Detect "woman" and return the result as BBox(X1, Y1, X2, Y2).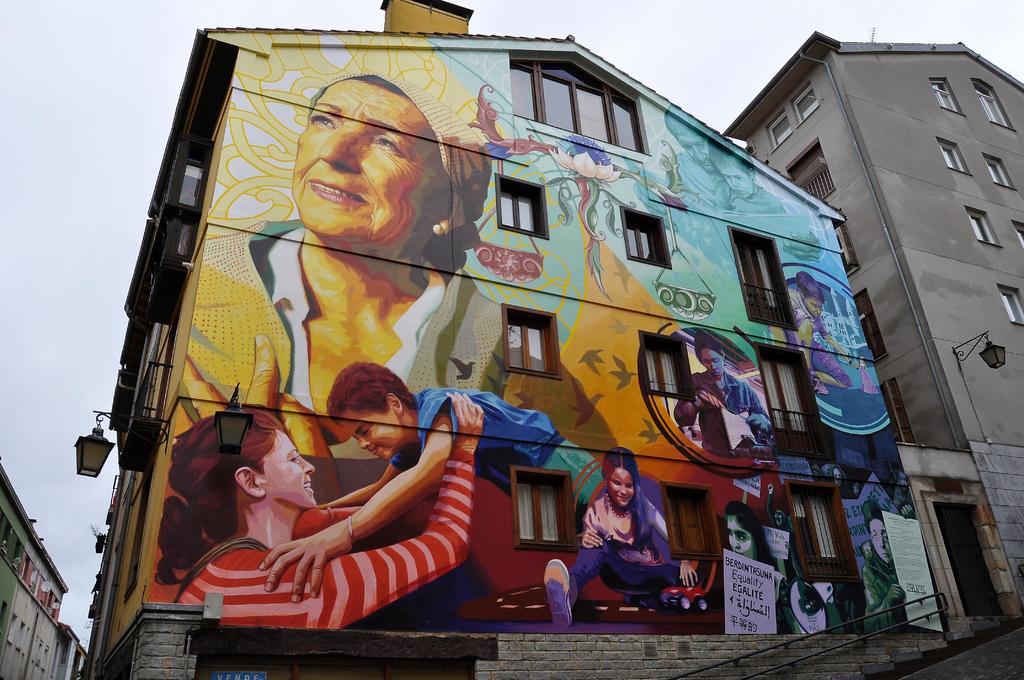
BBox(213, 304, 478, 629).
